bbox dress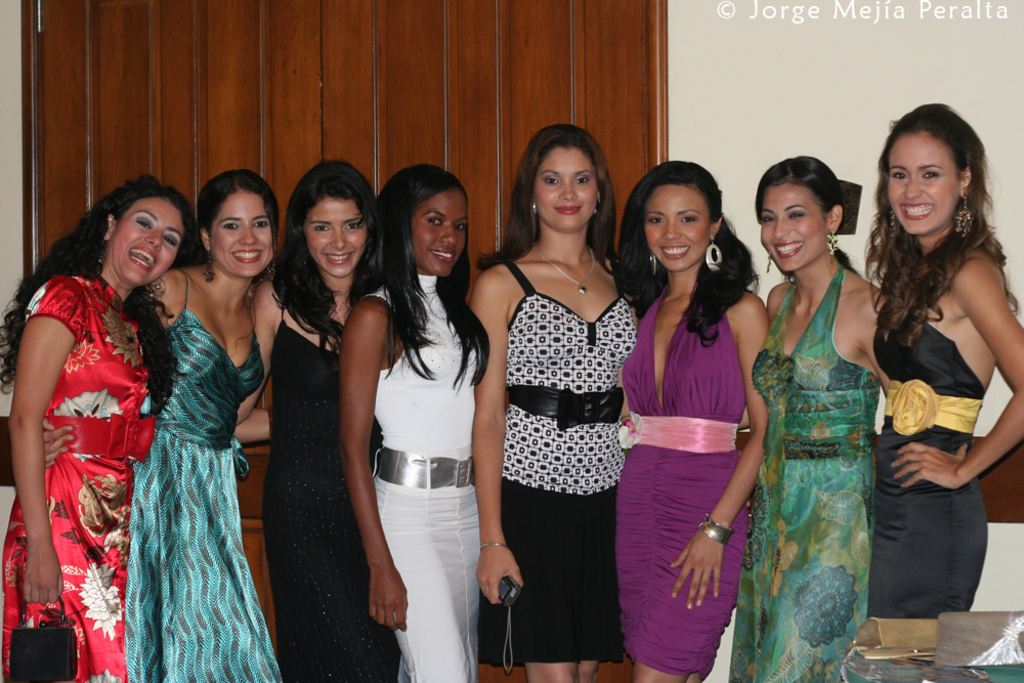
select_region(727, 266, 883, 682)
